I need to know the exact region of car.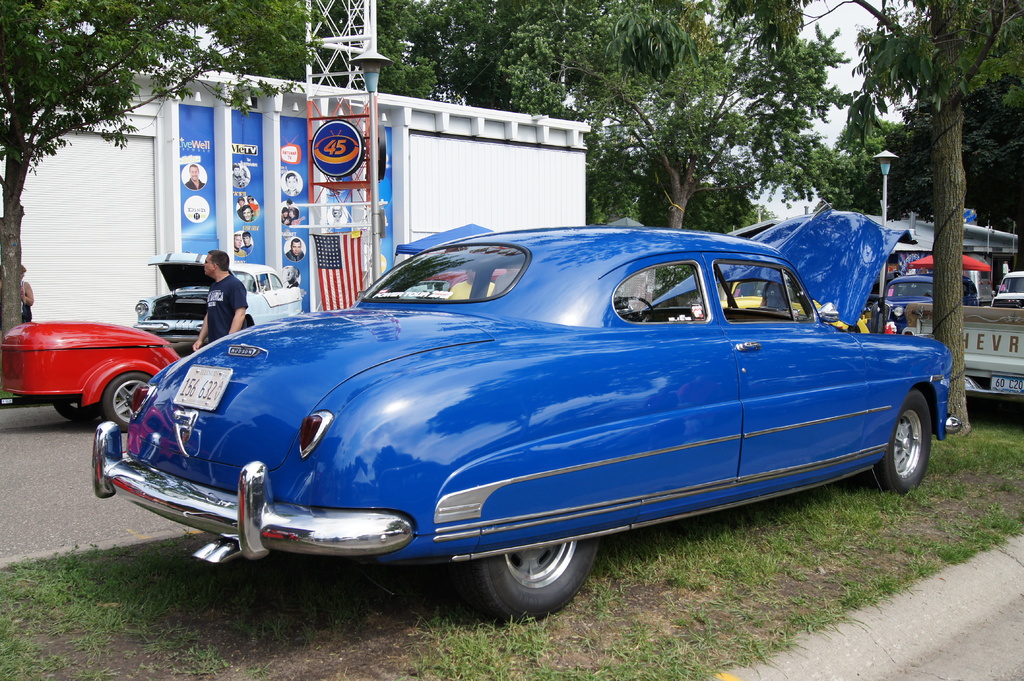
Region: left=98, top=232, right=967, bottom=625.
